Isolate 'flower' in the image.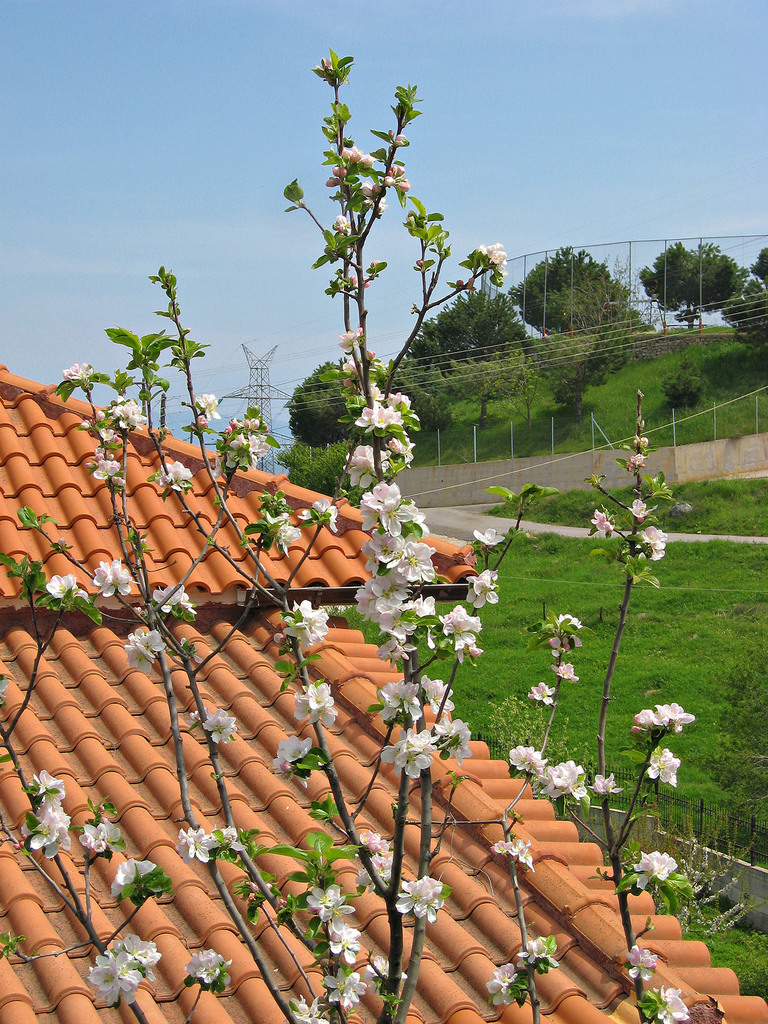
Isolated region: select_region(625, 944, 658, 979).
